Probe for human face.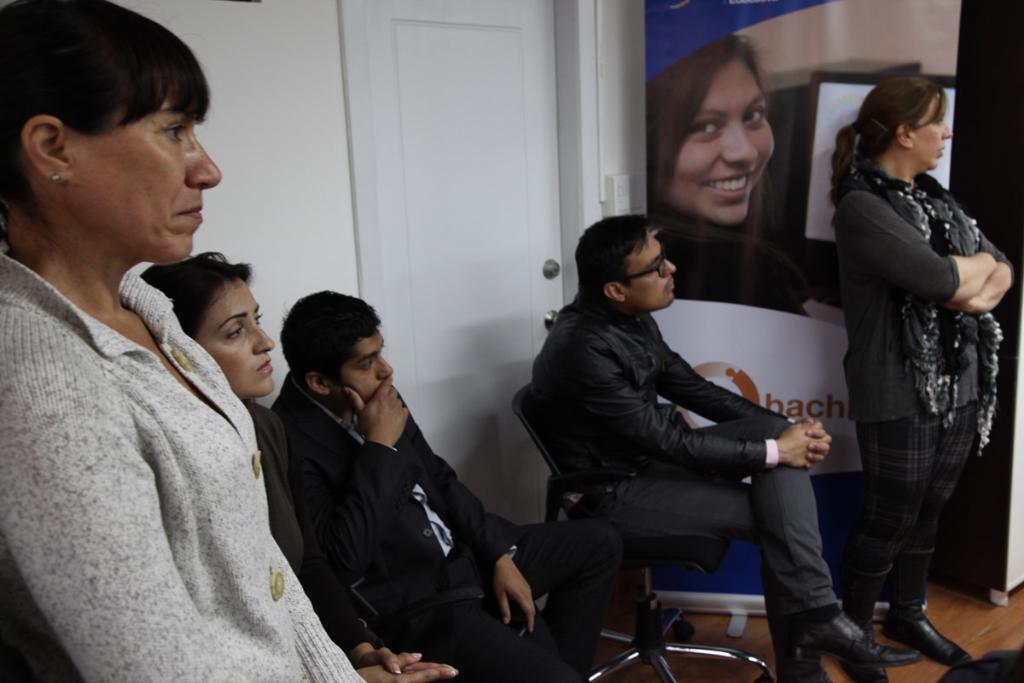
Probe result: left=70, top=82, right=223, bottom=267.
